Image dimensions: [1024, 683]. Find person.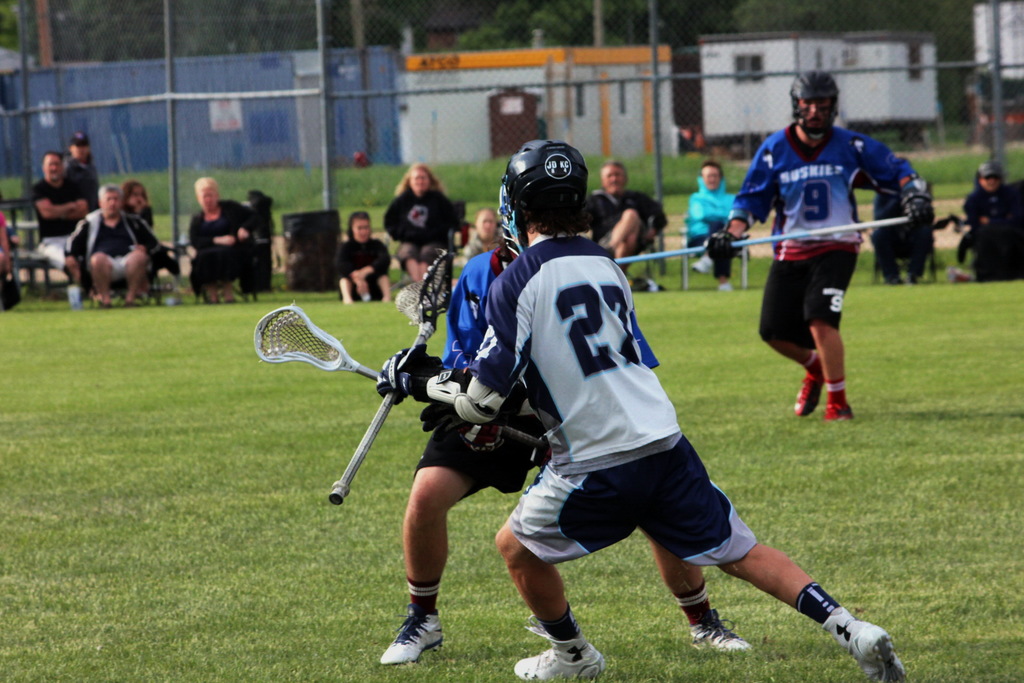
909/182/934/275.
